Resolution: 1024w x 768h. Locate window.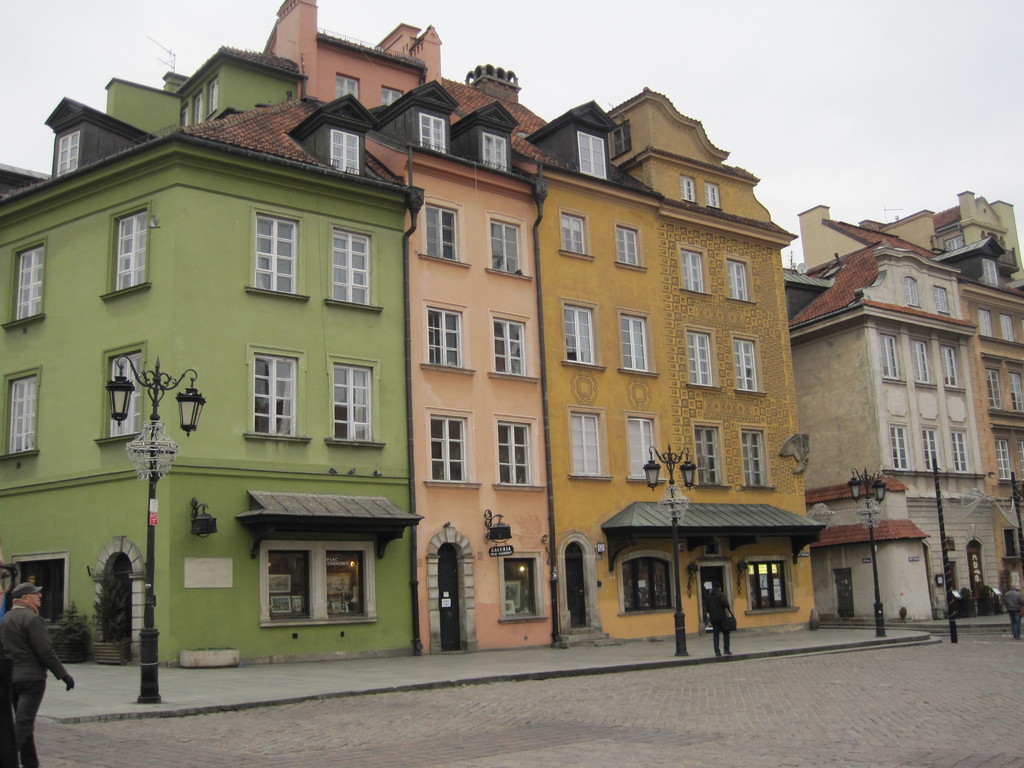
<box>0,367,38,463</box>.
